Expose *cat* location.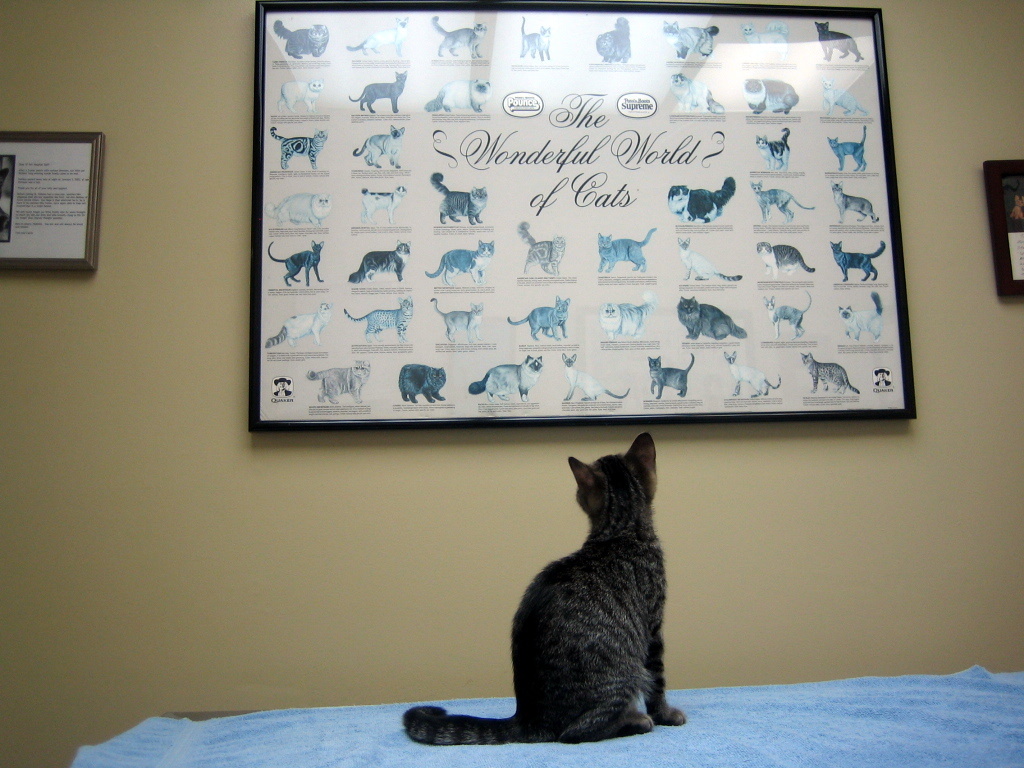
Exposed at <region>667, 176, 736, 222</region>.
